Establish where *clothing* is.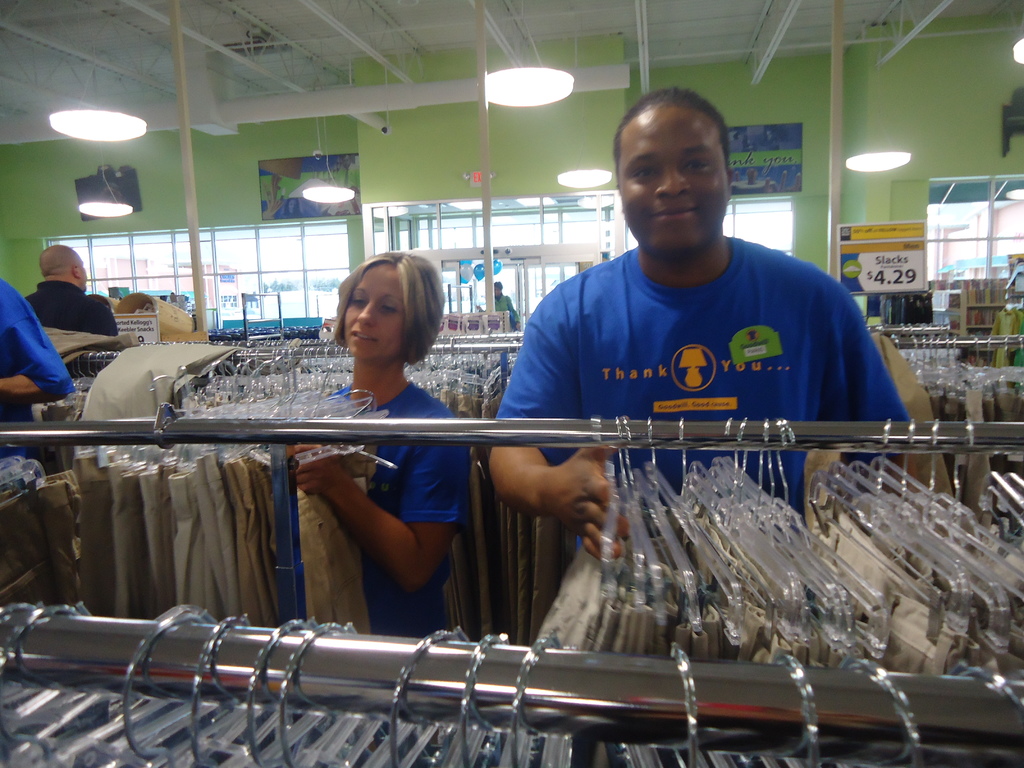
Established at detection(262, 376, 458, 626).
